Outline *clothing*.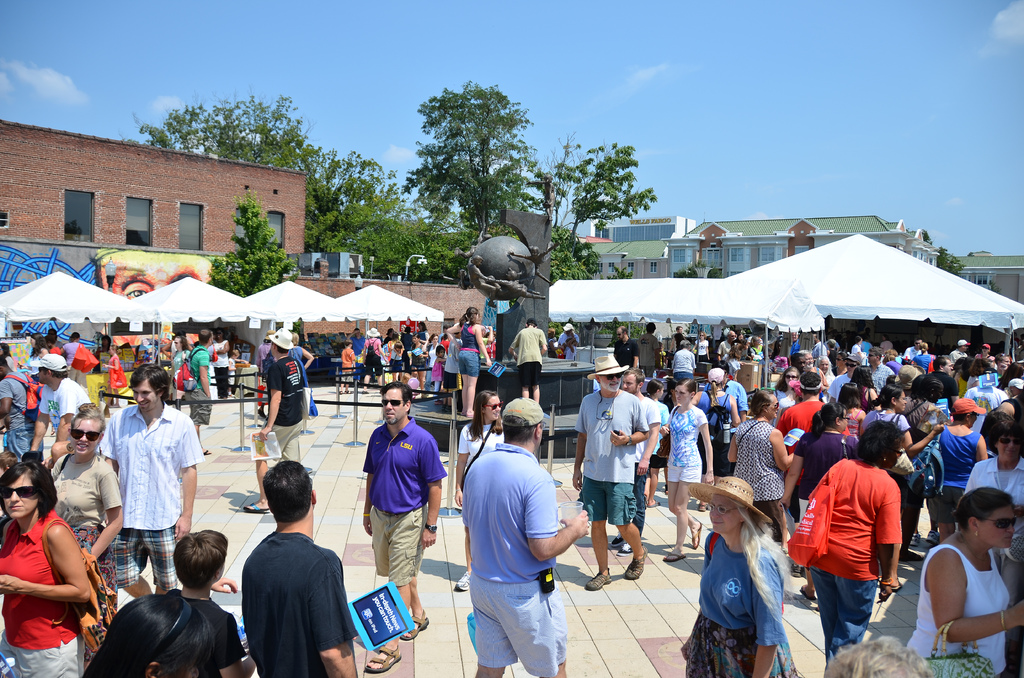
Outline: 261:362:303:466.
